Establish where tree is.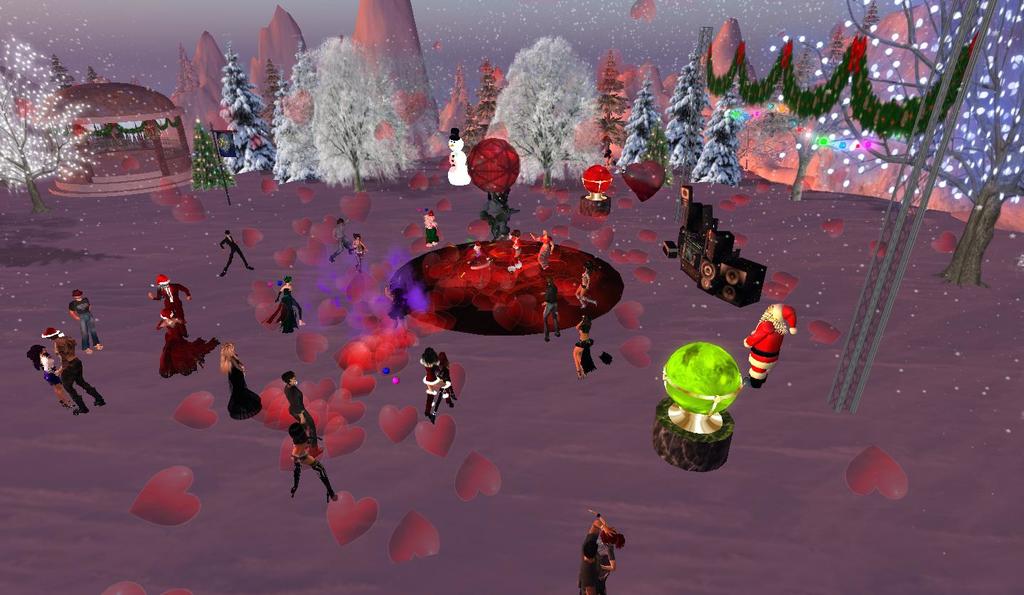
Established at <region>186, 121, 239, 215</region>.
